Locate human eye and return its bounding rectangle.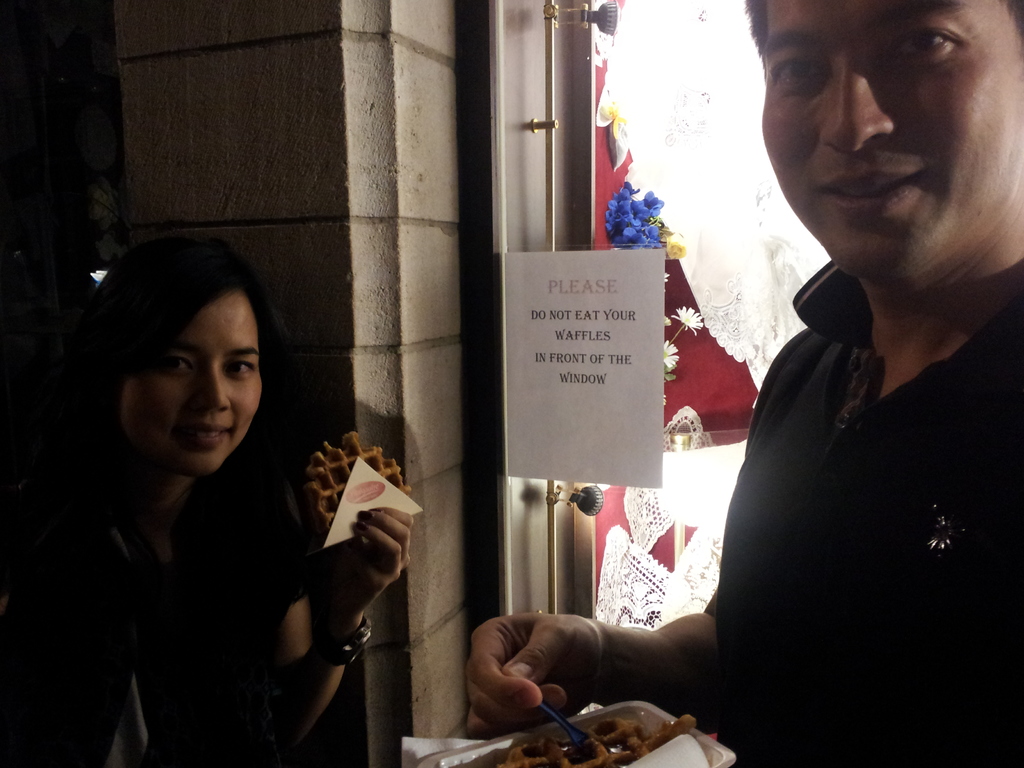
box=[226, 357, 256, 380].
